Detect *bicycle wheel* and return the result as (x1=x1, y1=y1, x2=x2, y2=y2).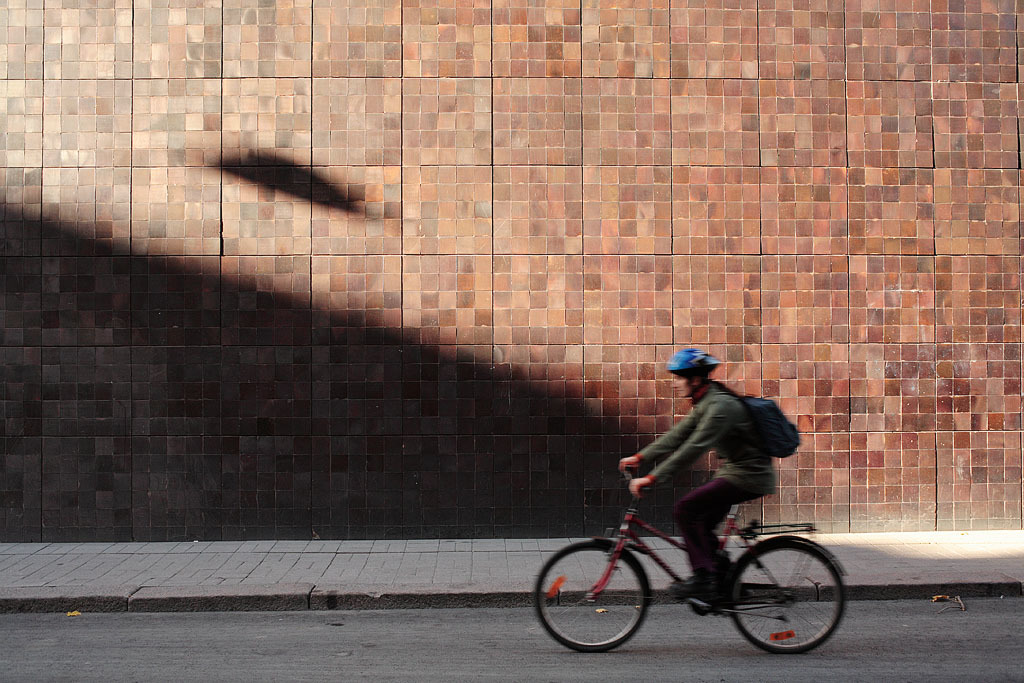
(x1=731, y1=536, x2=847, y2=658).
